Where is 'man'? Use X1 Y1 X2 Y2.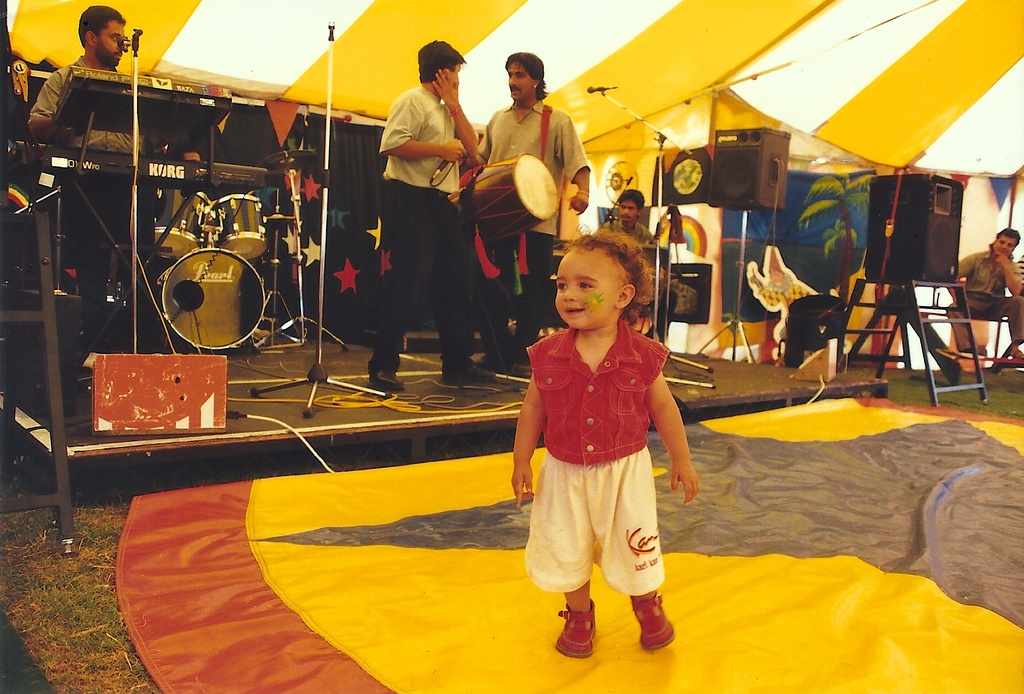
922 235 1023 371.
